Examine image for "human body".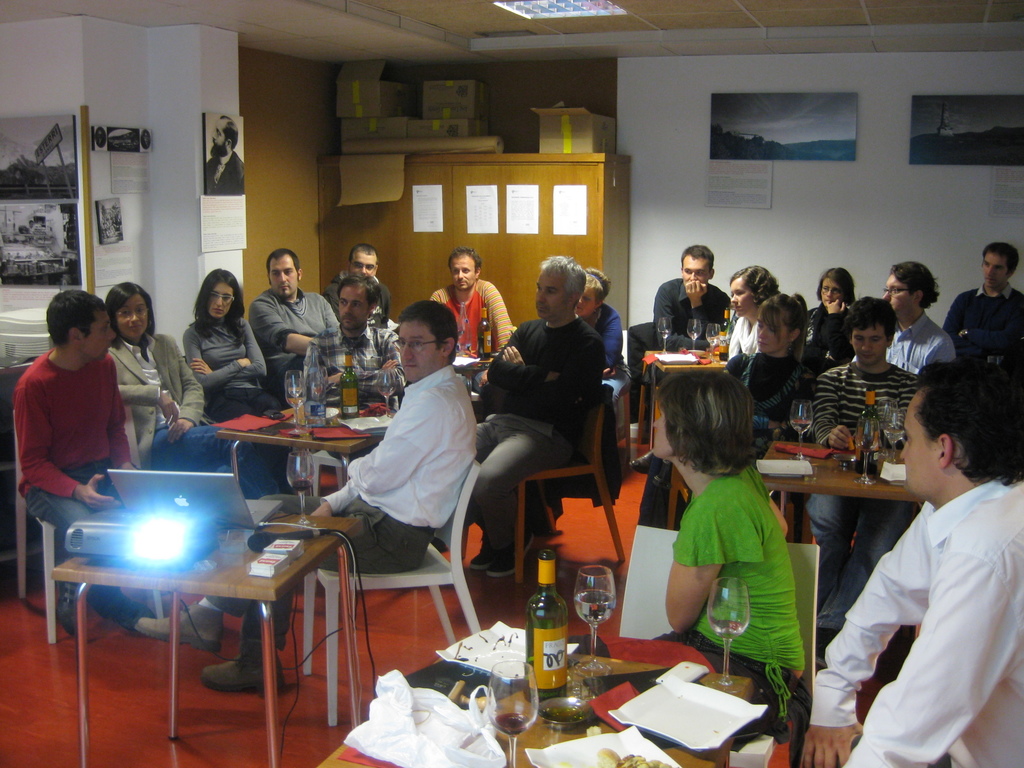
Examination result: 730/351/814/424.
